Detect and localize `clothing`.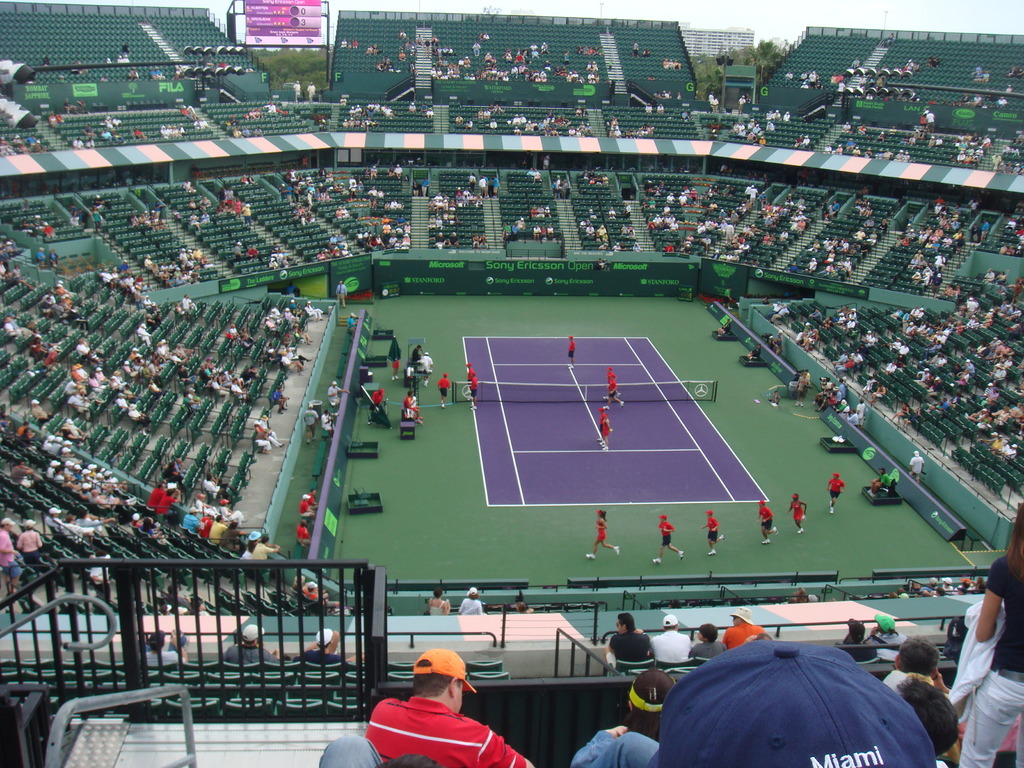
Localized at x1=947, y1=600, x2=1004, y2=723.
